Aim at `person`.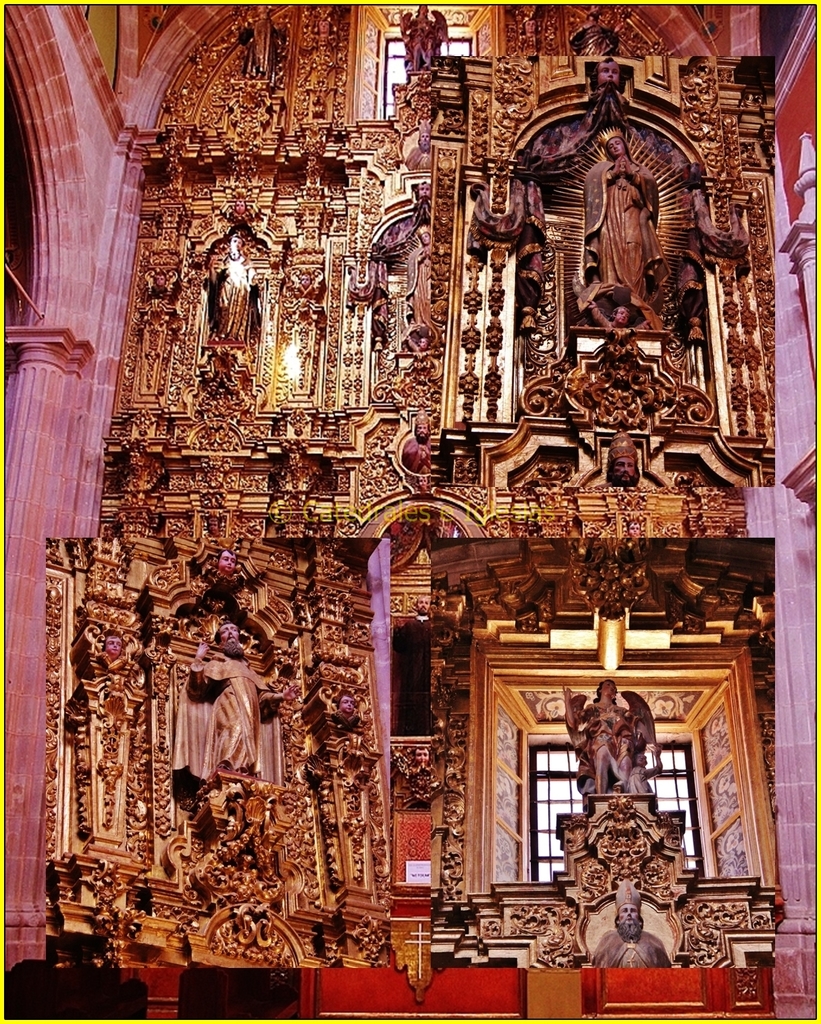
Aimed at bbox=(400, 407, 437, 489).
